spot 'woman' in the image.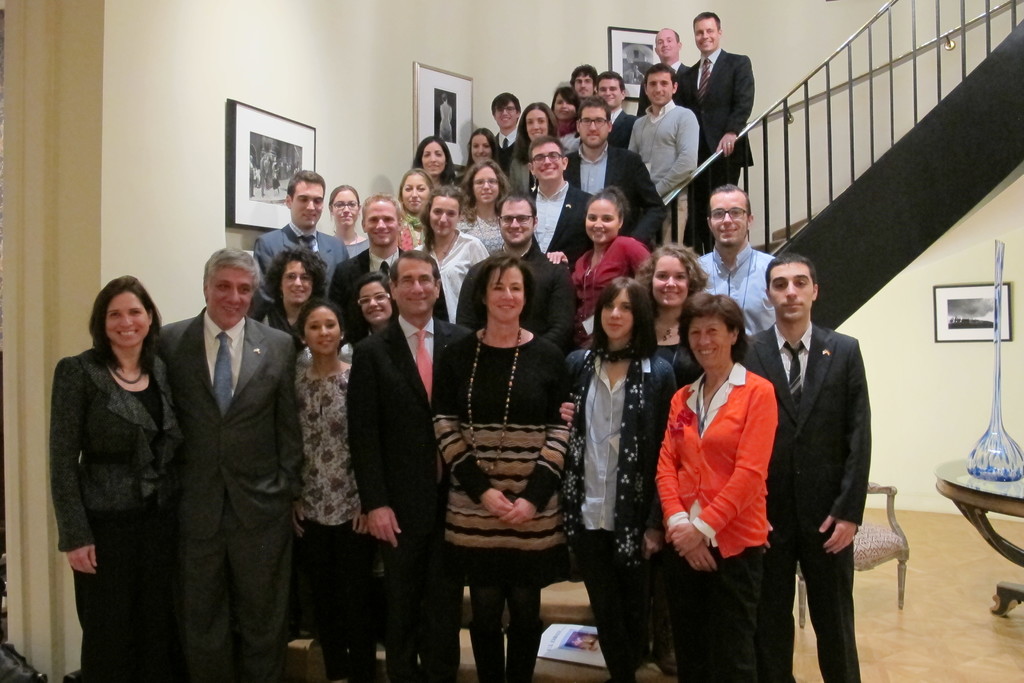
'woman' found at <box>51,272,184,682</box>.
